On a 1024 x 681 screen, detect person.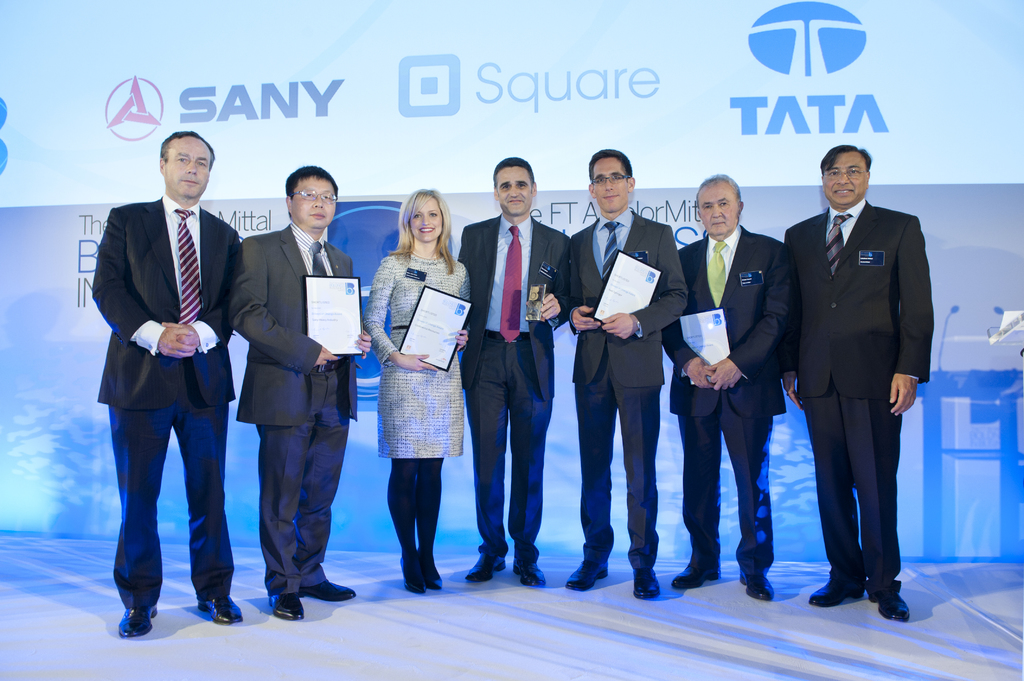
91, 127, 248, 636.
